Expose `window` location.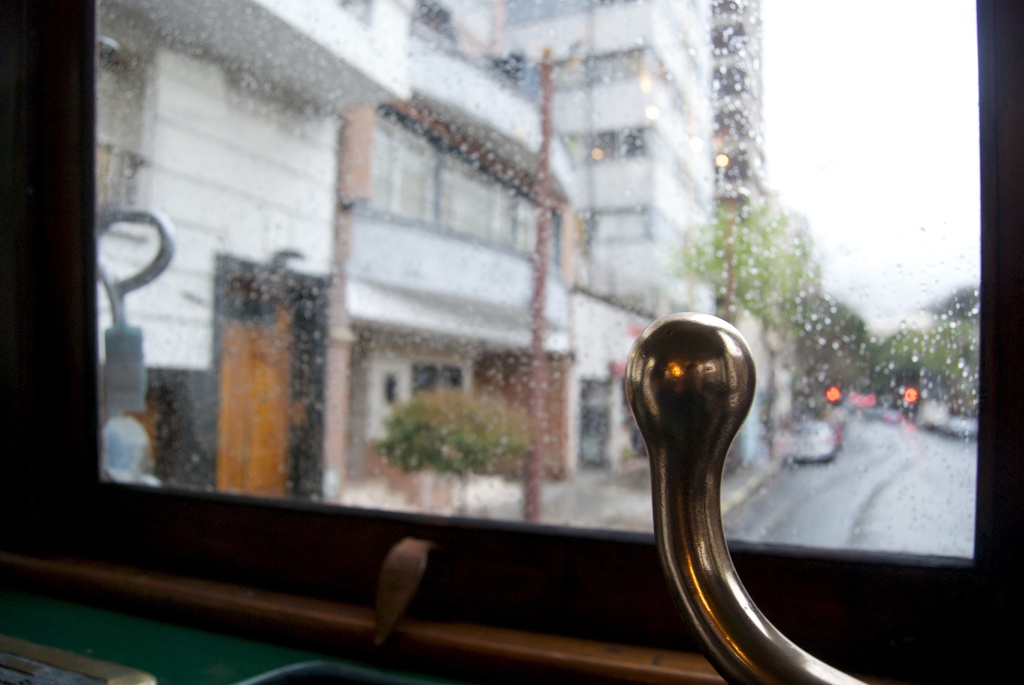
Exposed at x1=77, y1=0, x2=1023, y2=559.
